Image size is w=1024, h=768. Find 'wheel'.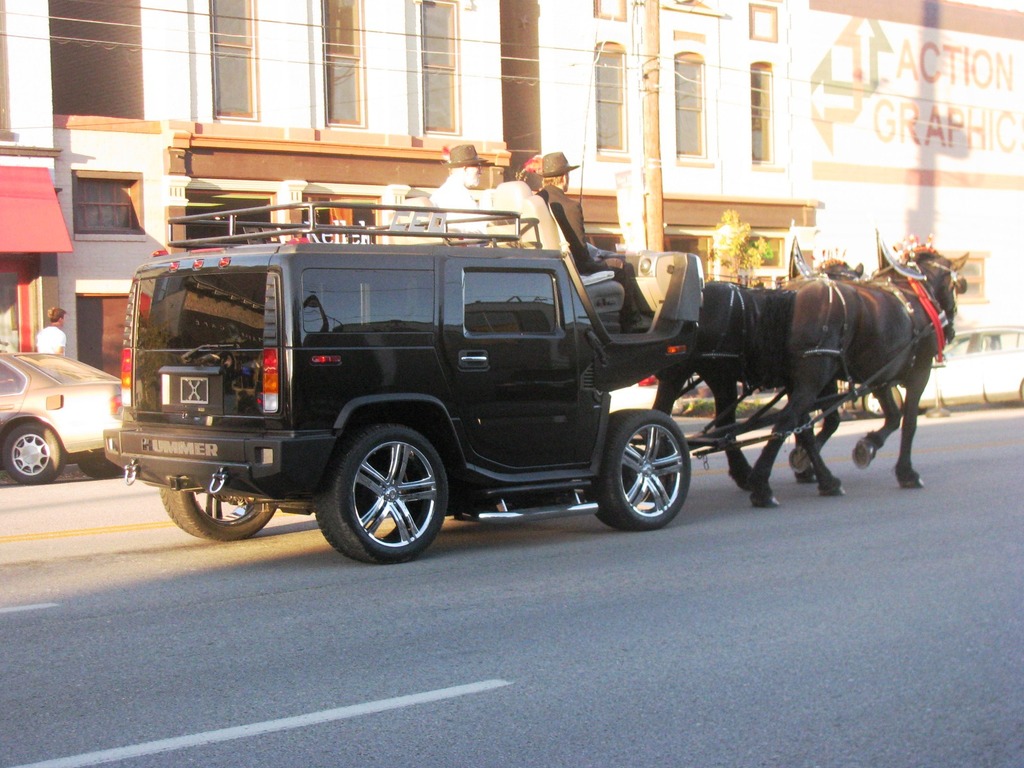
bbox=(76, 452, 125, 481).
